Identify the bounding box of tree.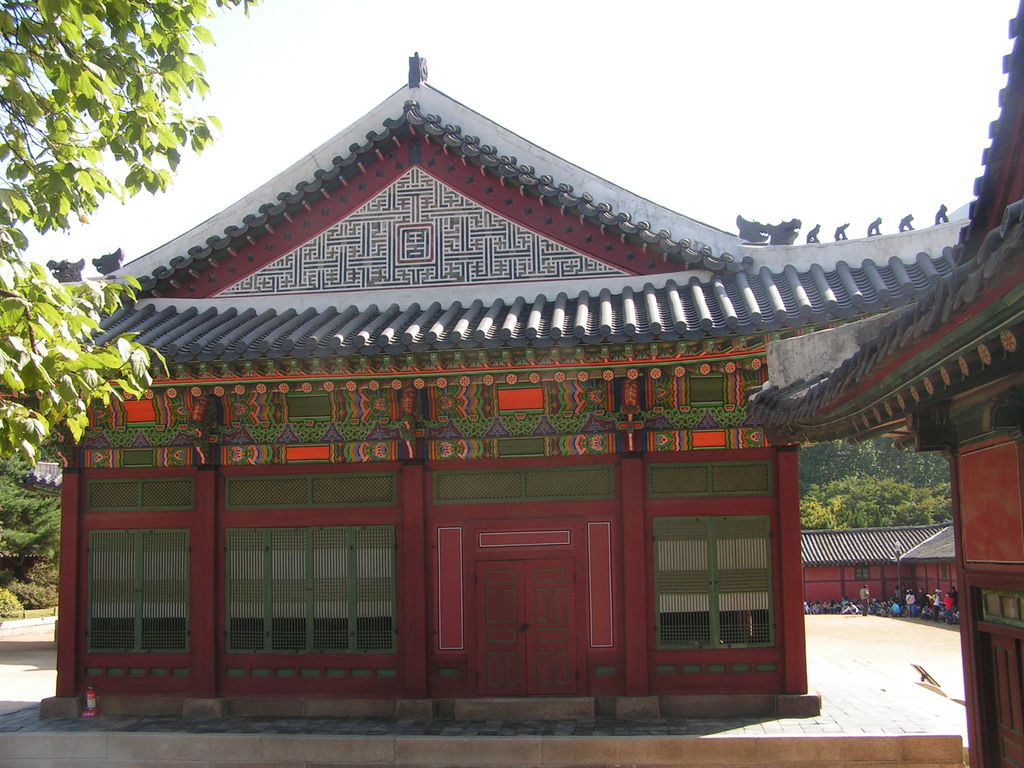
{"x1": 0, "y1": 0, "x2": 262, "y2": 467}.
